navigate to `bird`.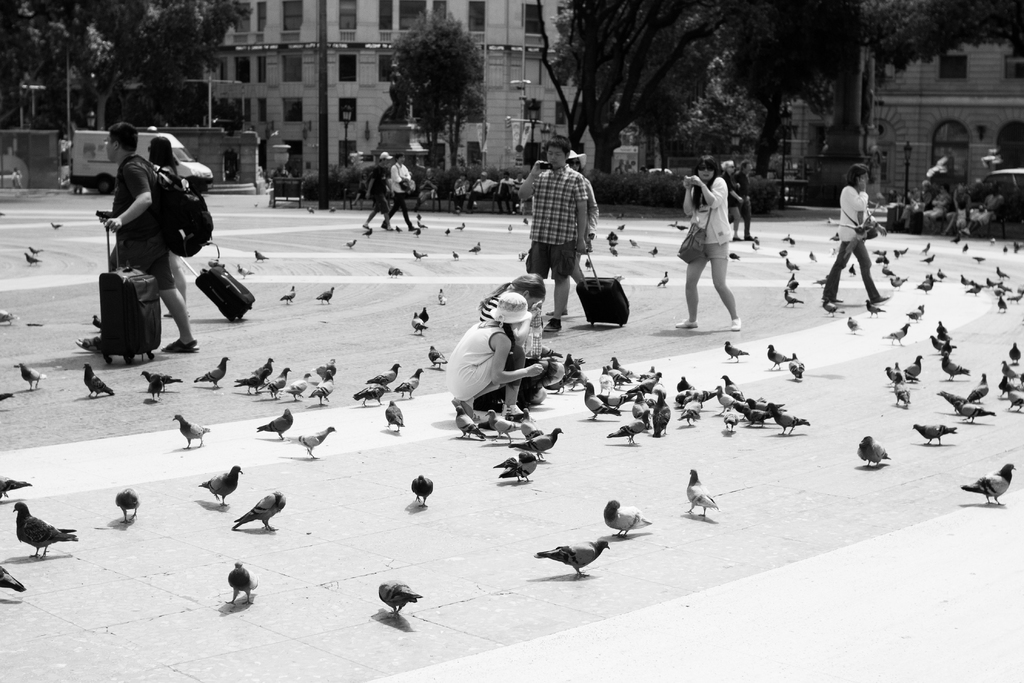
Navigation target: {"x1": 684, "y1": 467, "x2": 723, "y2": 520}.
